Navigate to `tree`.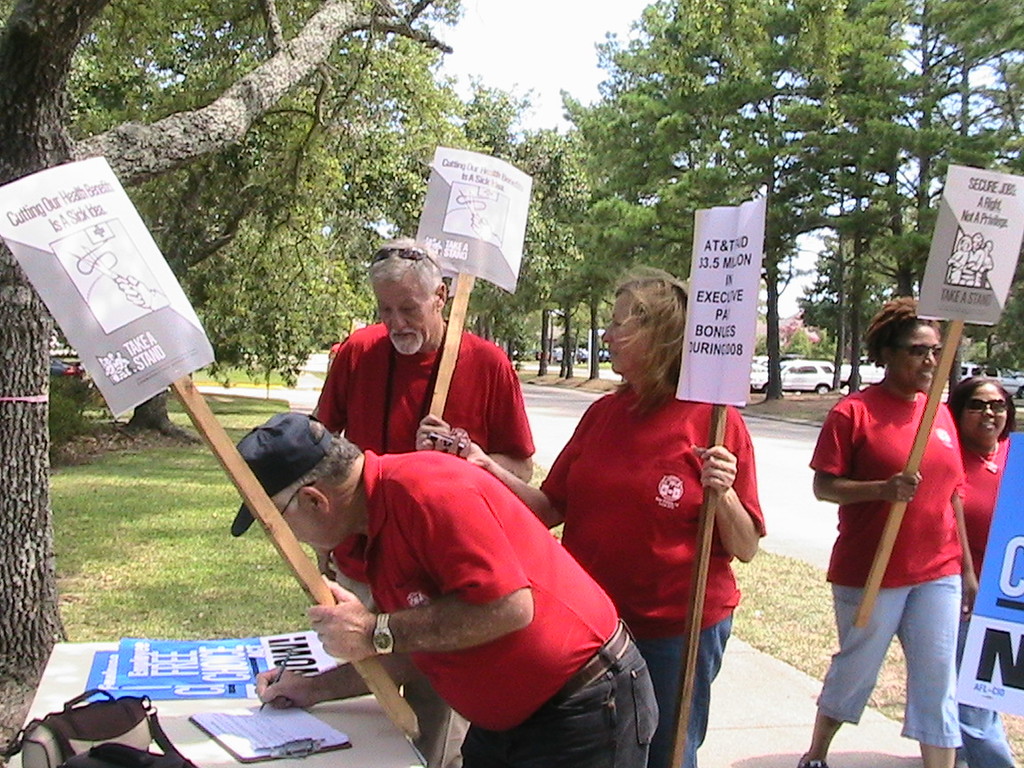
Navigation target: left=880, top=0, right=1023, bottom=405.
